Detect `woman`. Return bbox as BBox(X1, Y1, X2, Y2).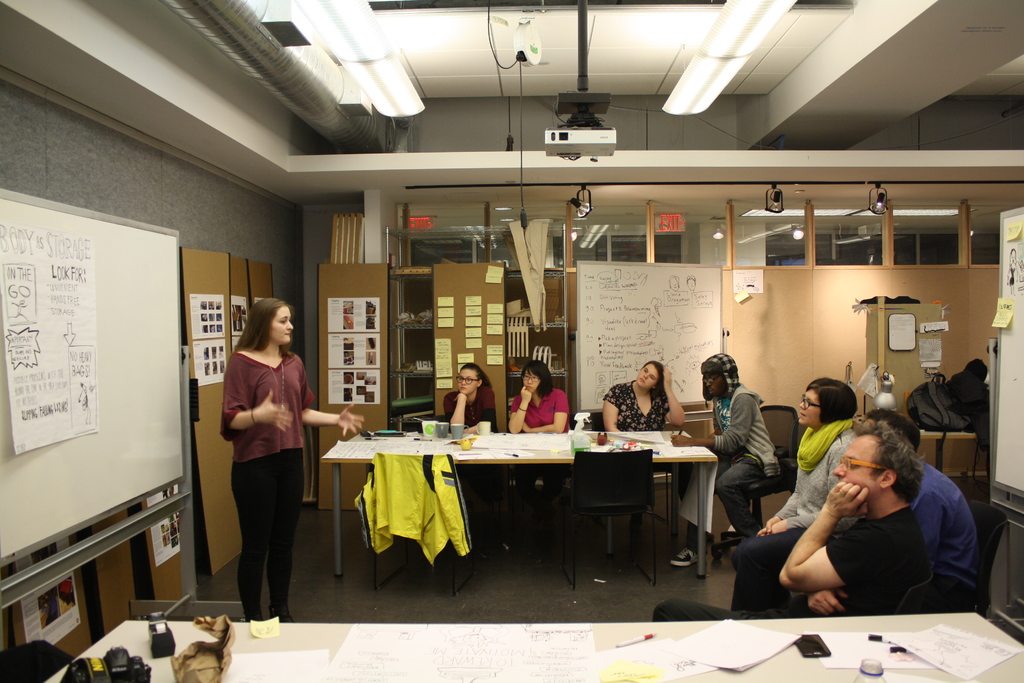
BBox(508, 358, 574, 530).
